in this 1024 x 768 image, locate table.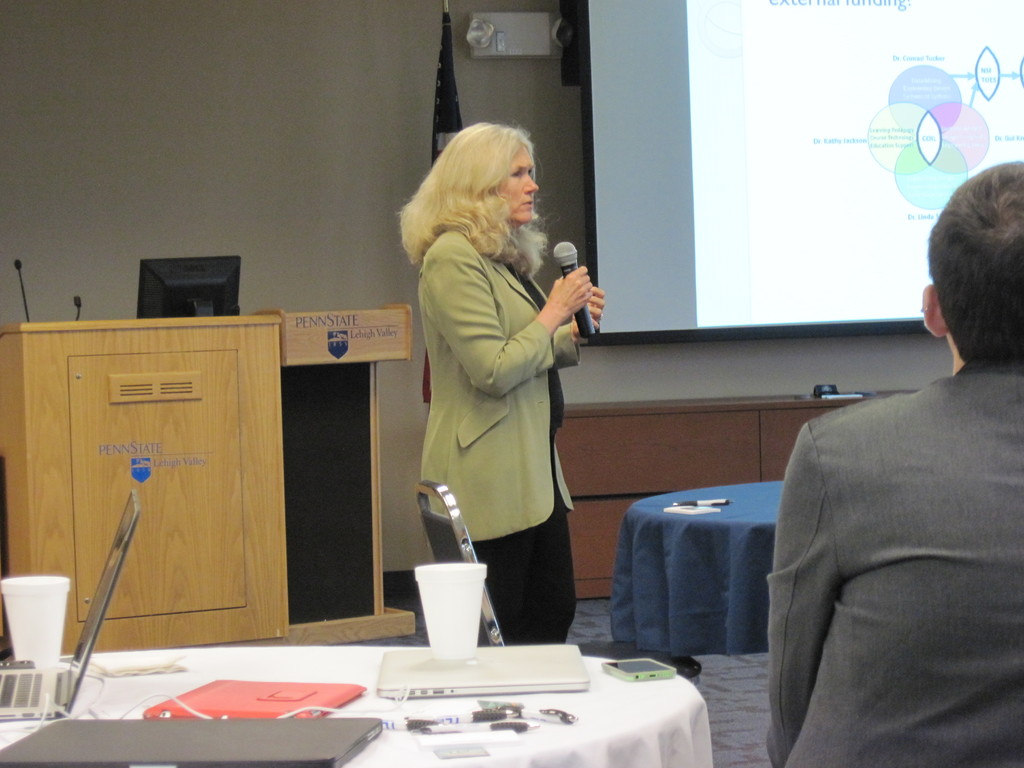
Bounding box: bbox=(611, 479, 800, 661).
